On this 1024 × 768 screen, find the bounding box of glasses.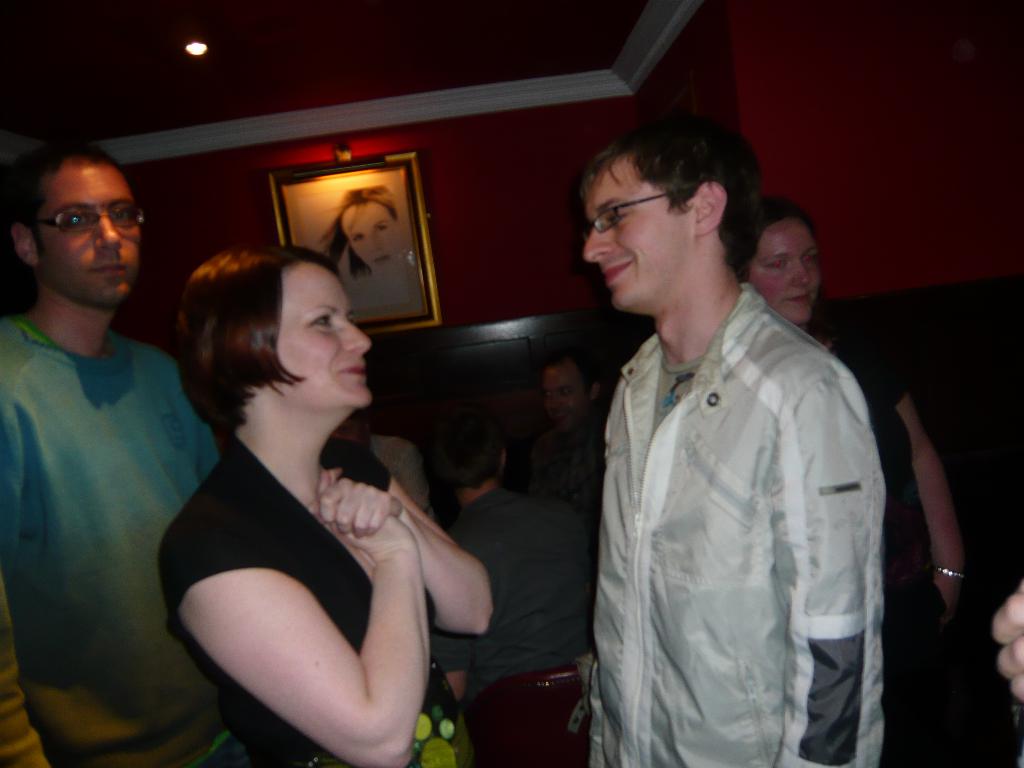
Bounding box: x1=576 y1=175 x2=720 y2=246.
